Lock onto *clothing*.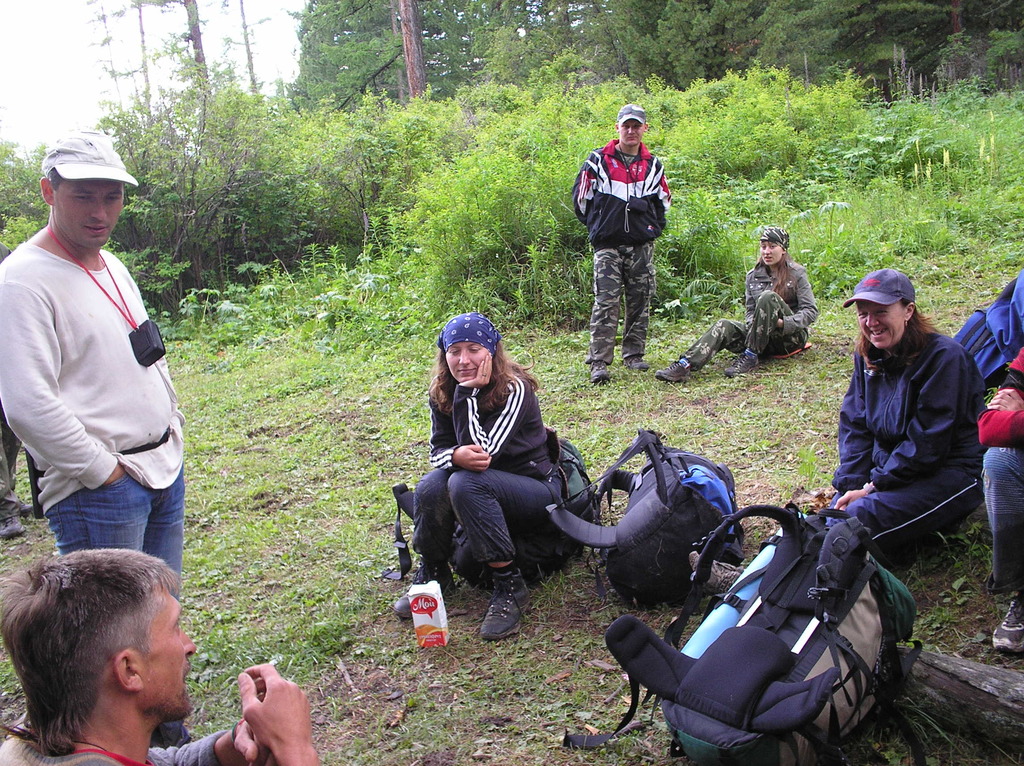
Locked: 0 404 28 513.
